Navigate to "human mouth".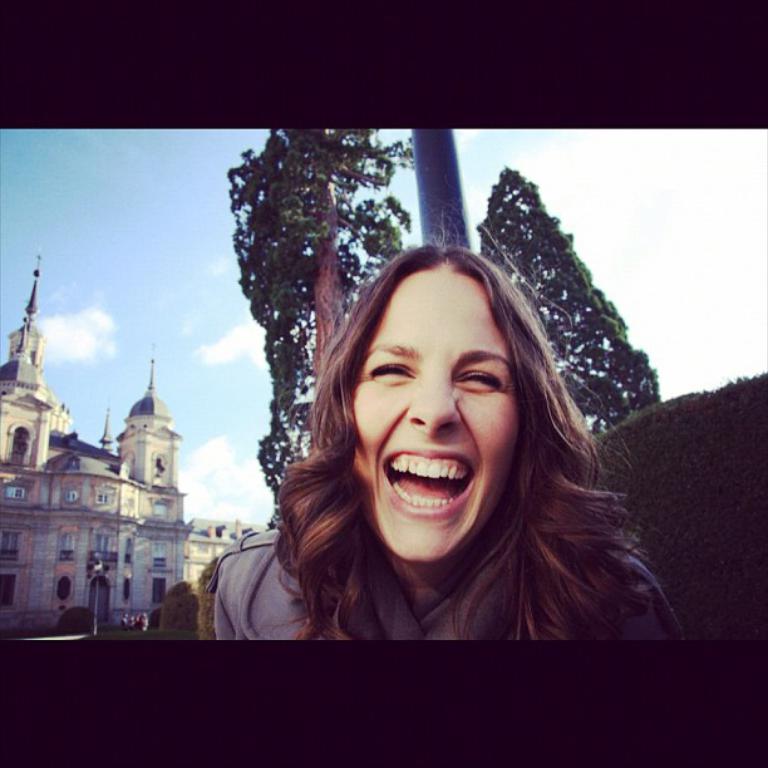
Navigation target: (383, 447, 478, 521).
